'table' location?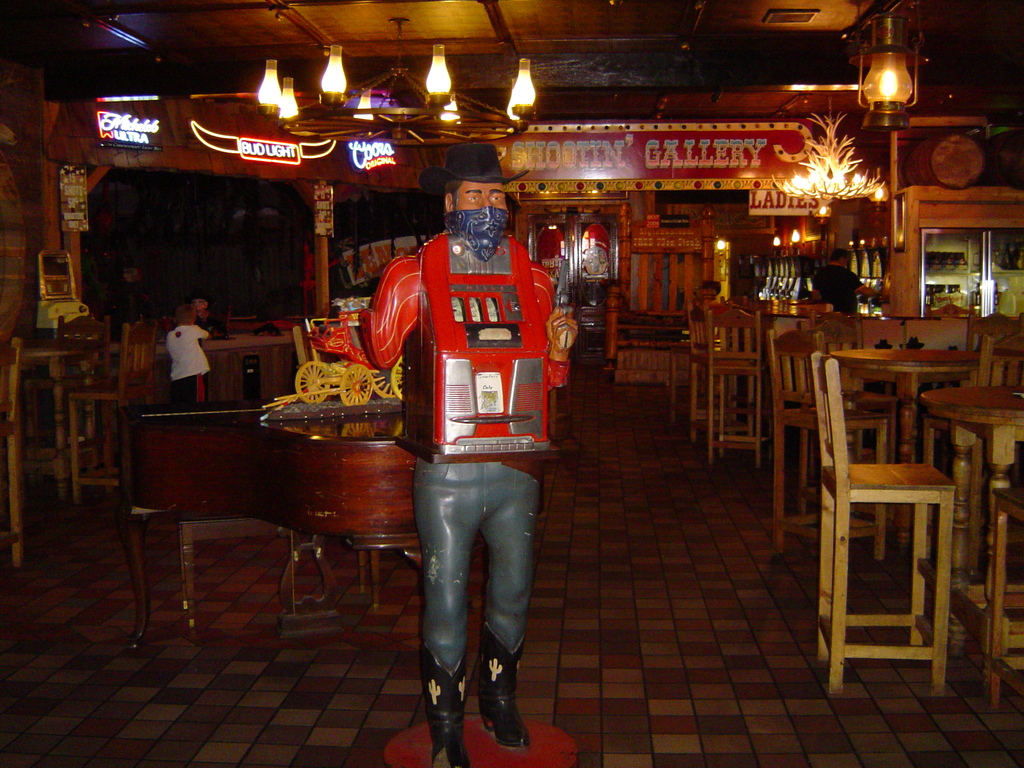
pyautogui.locateOnScreen(826, 352, 977, 549)
